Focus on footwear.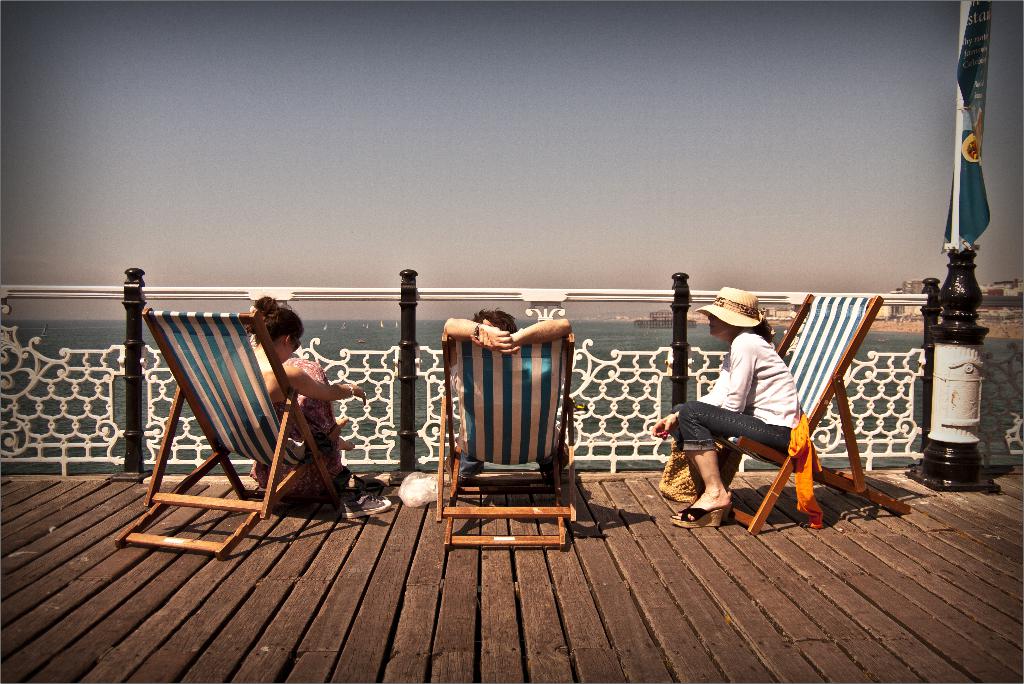
Focused at l=668, t=507, r=723, b=527.
